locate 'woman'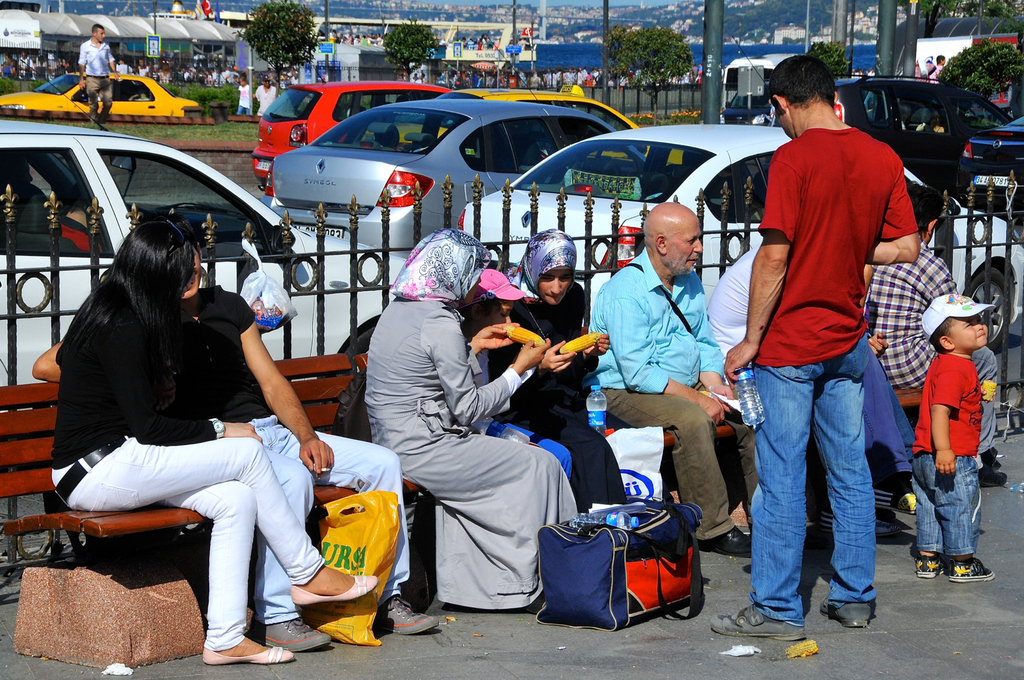
490,229,632,519
